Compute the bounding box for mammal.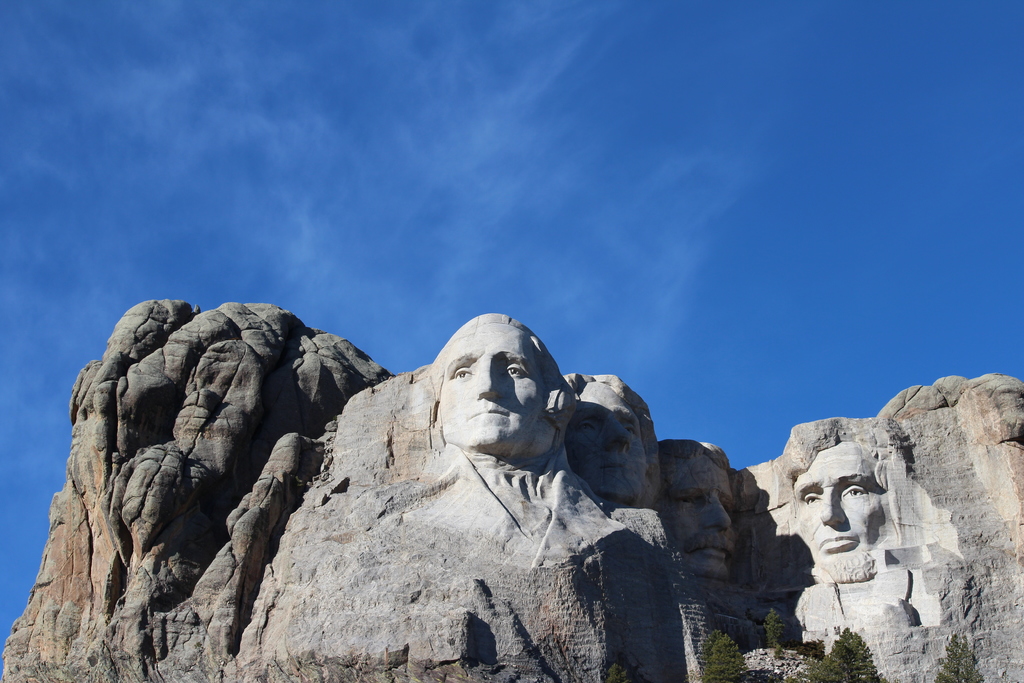
bbox=[787, 435, 878, 570].
